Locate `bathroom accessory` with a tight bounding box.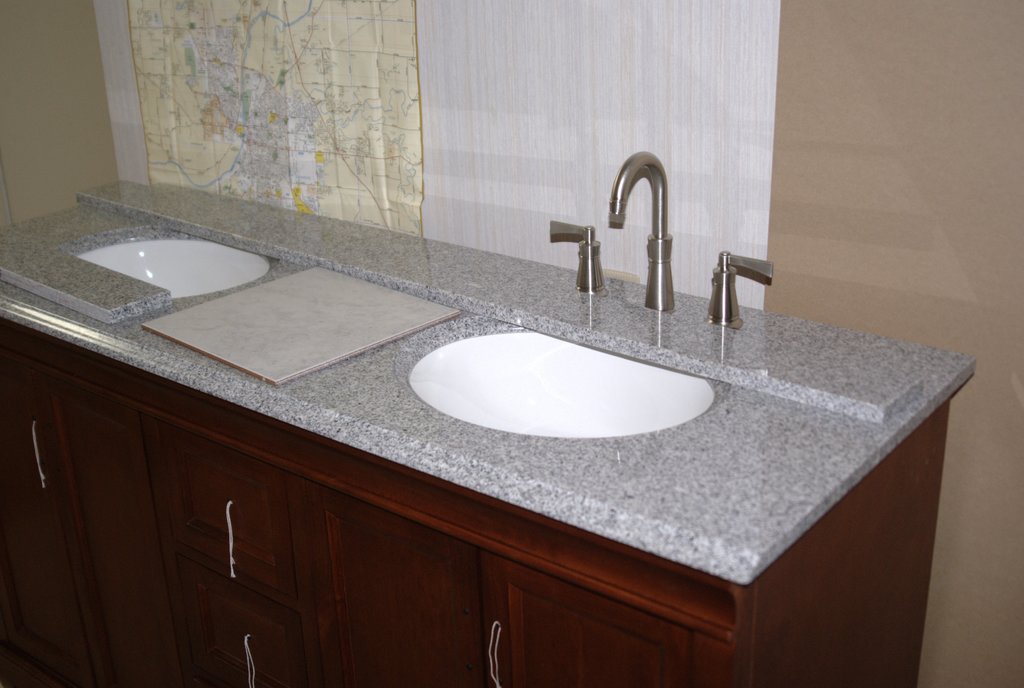
<bbox>549, 219, 606, 292</bbox>.
